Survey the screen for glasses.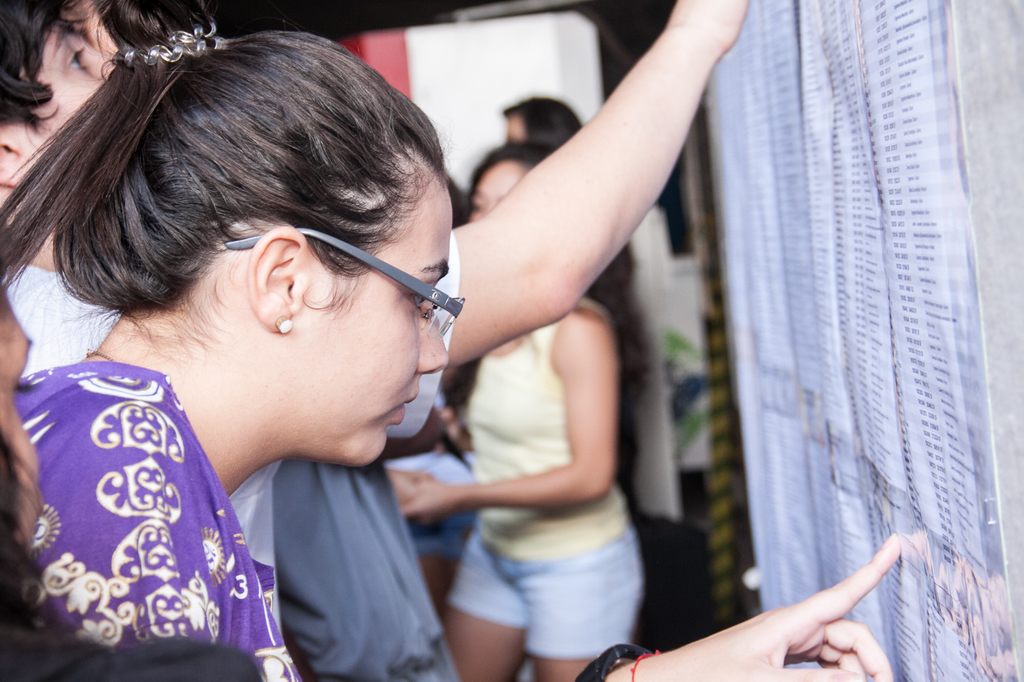
Survey found: x1=222 y1=221 x2=465 y2=345.
